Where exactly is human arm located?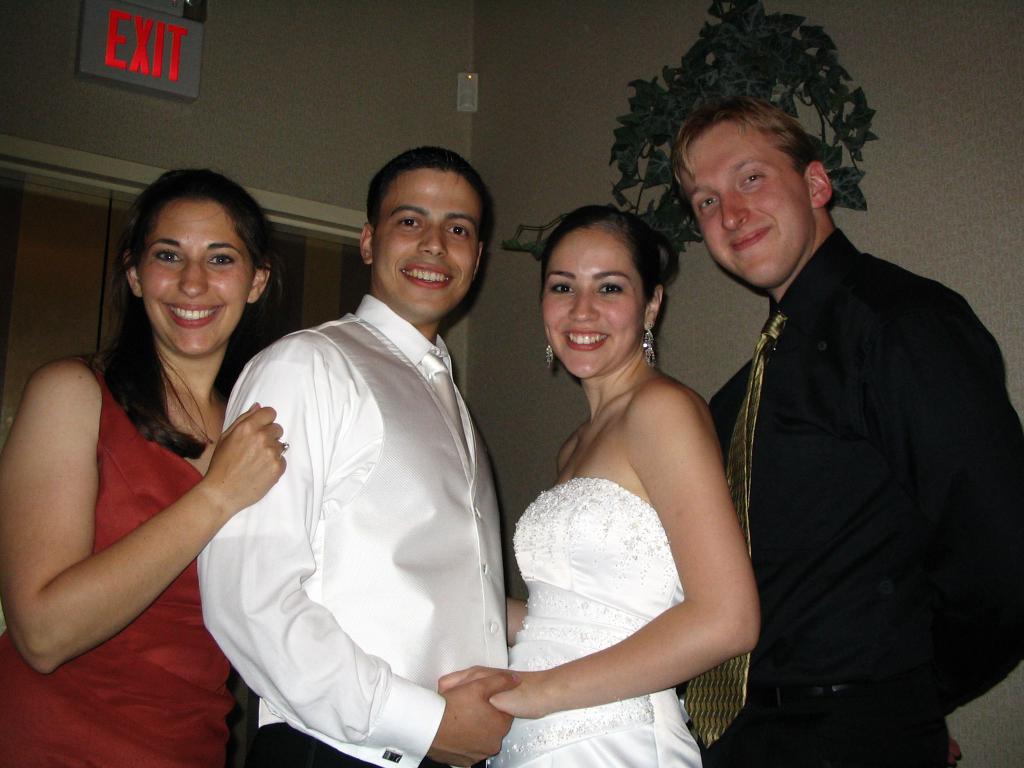
Its bounding box is x1=196, y1=335, x2=524, y2=767.
